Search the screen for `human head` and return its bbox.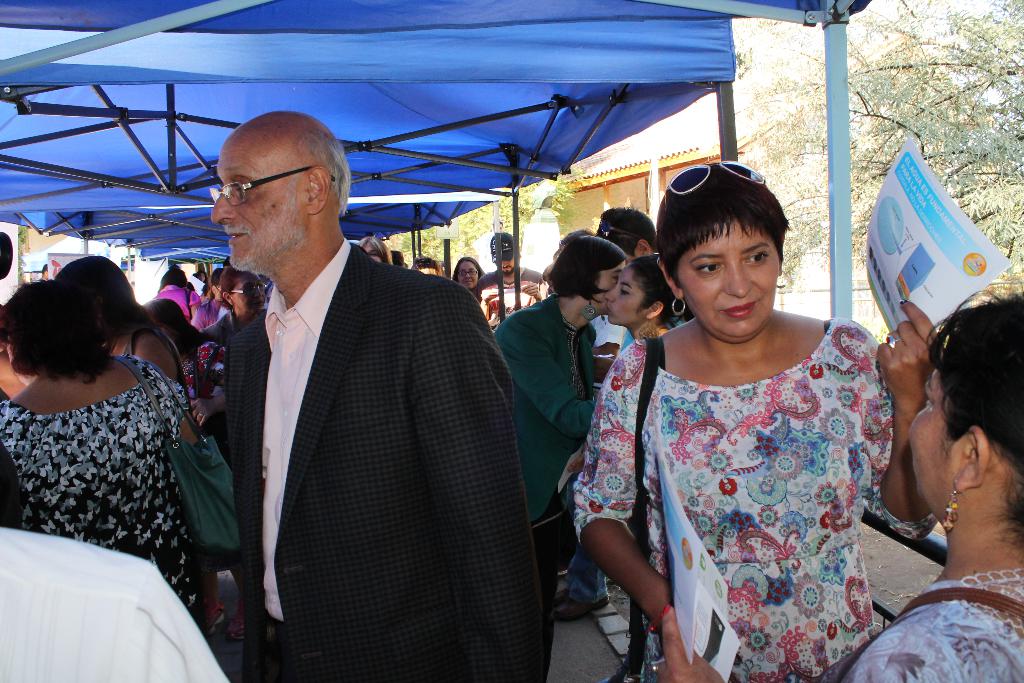
Found: (left=550, top=236, right=627, bottom=312).
